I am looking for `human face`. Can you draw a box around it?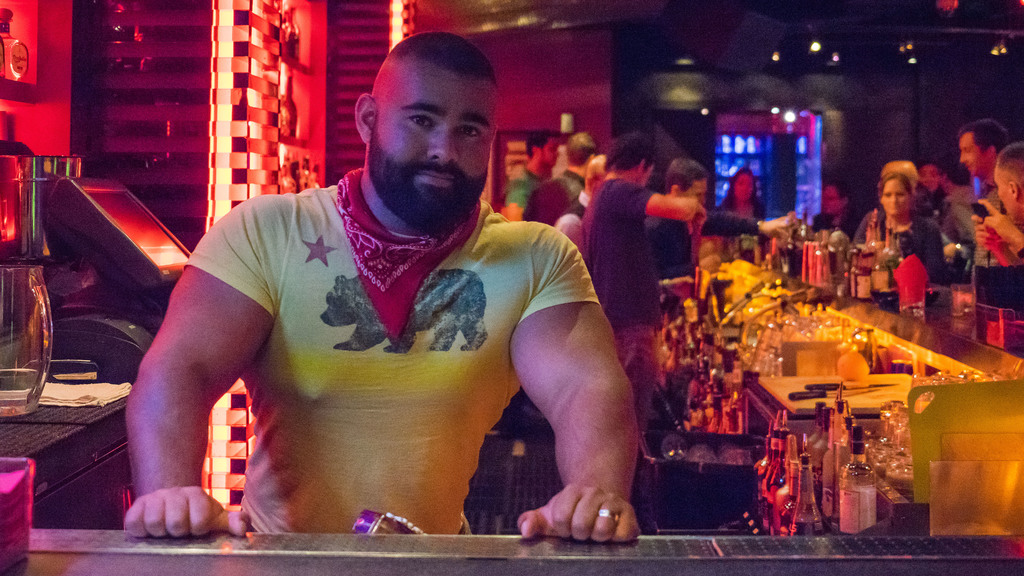
Sure, the bounding box is locate(740, 172, 753, 204).
